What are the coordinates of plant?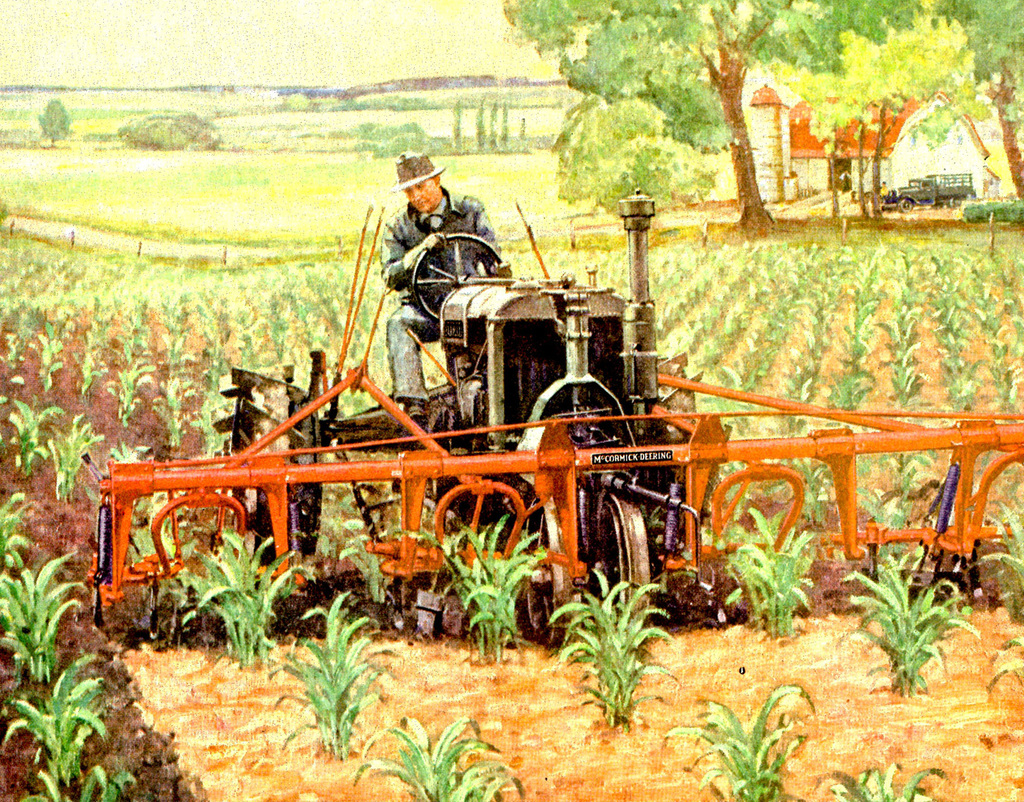
box(418, 510, 548, 667).
